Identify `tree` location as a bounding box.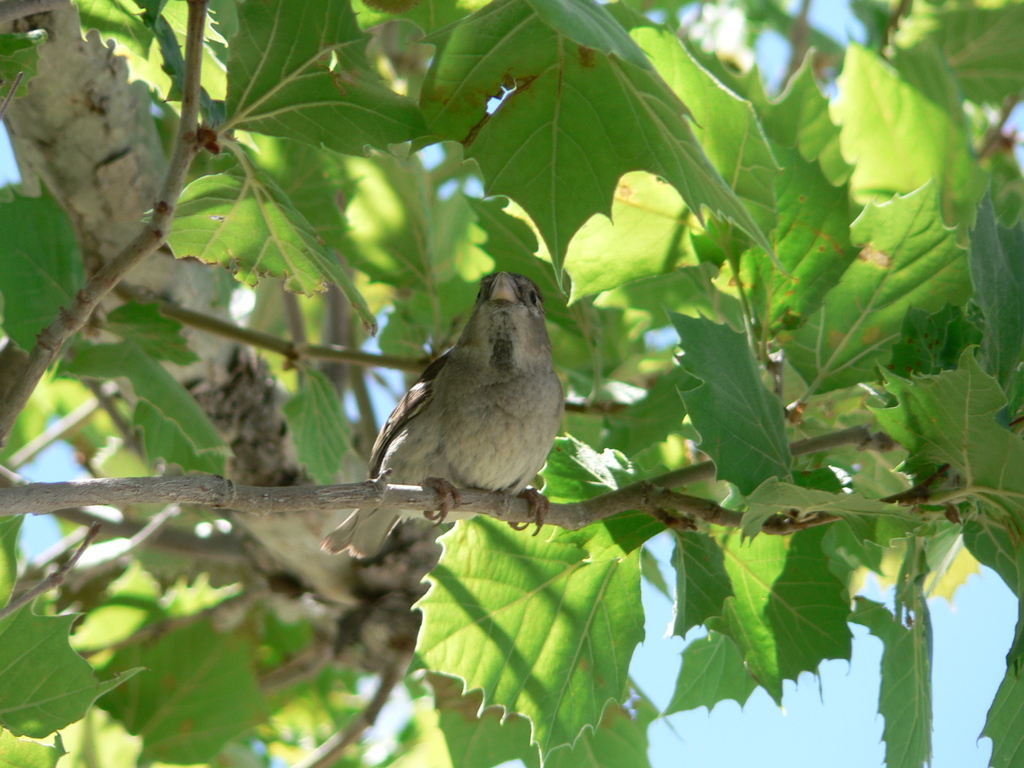
<region>0, 0, 1023, 766</region>.
